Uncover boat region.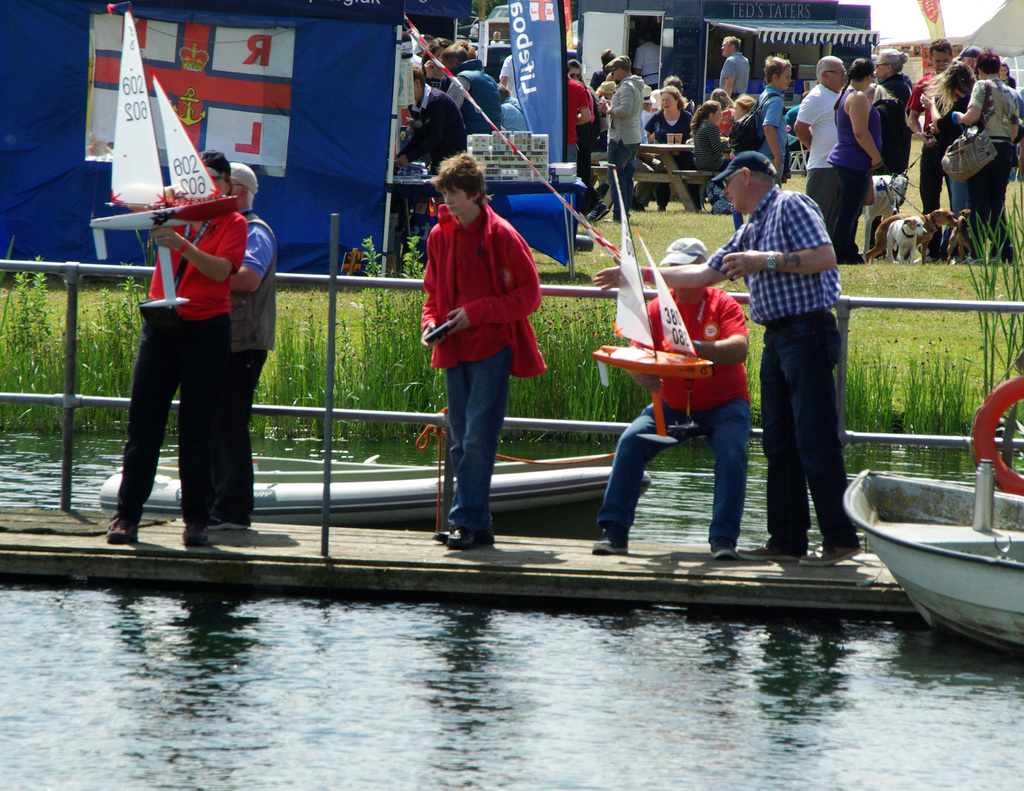
Uncovered: [x1=93, y1=6, x2=246, y2=307].
